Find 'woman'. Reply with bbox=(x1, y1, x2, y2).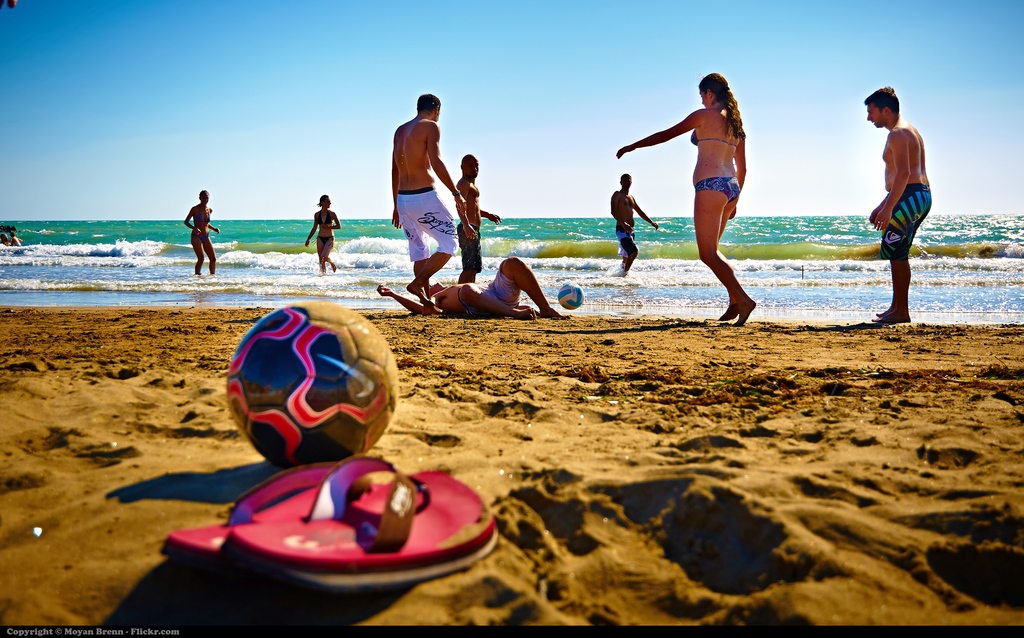
bbox=(635, 74, 769, 325).
